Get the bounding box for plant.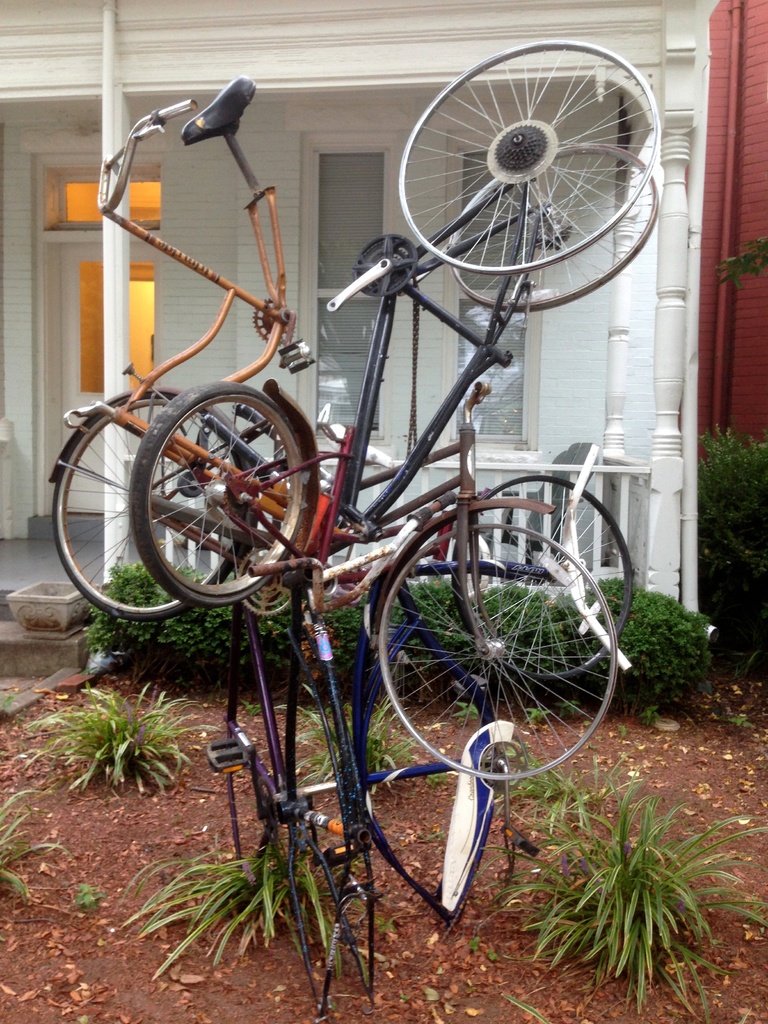
{"x1": 527, "y1": 756, "x2": 605, "y2": 822}.
